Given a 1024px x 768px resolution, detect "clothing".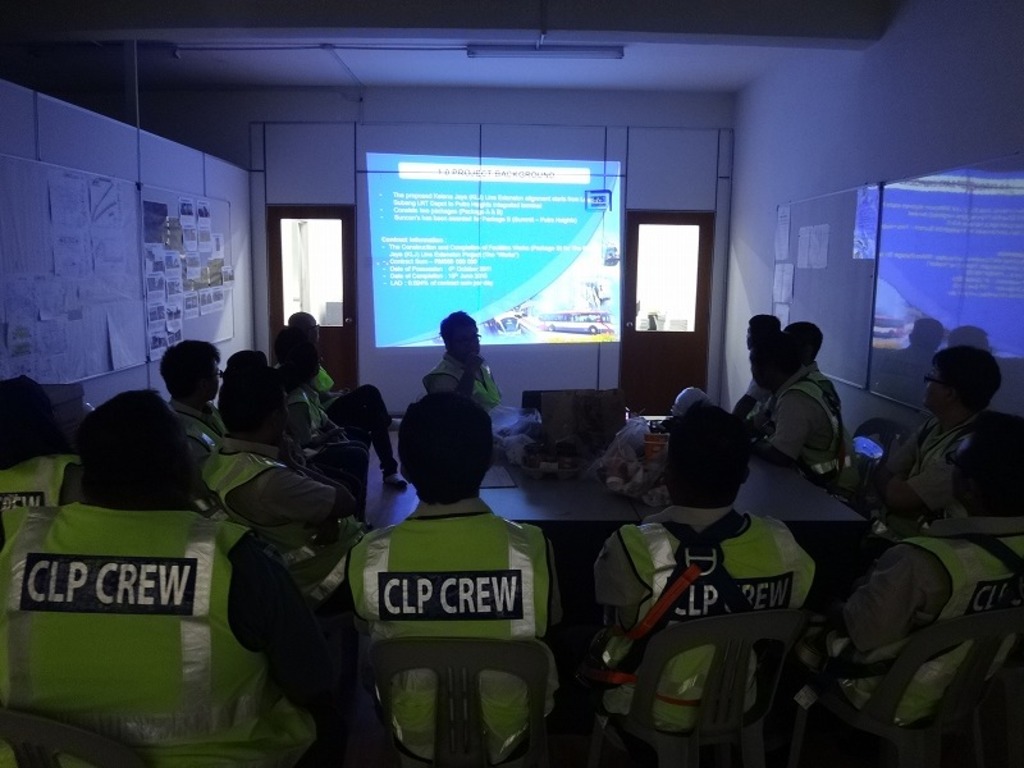
<box>763,348,842,449</box>.
